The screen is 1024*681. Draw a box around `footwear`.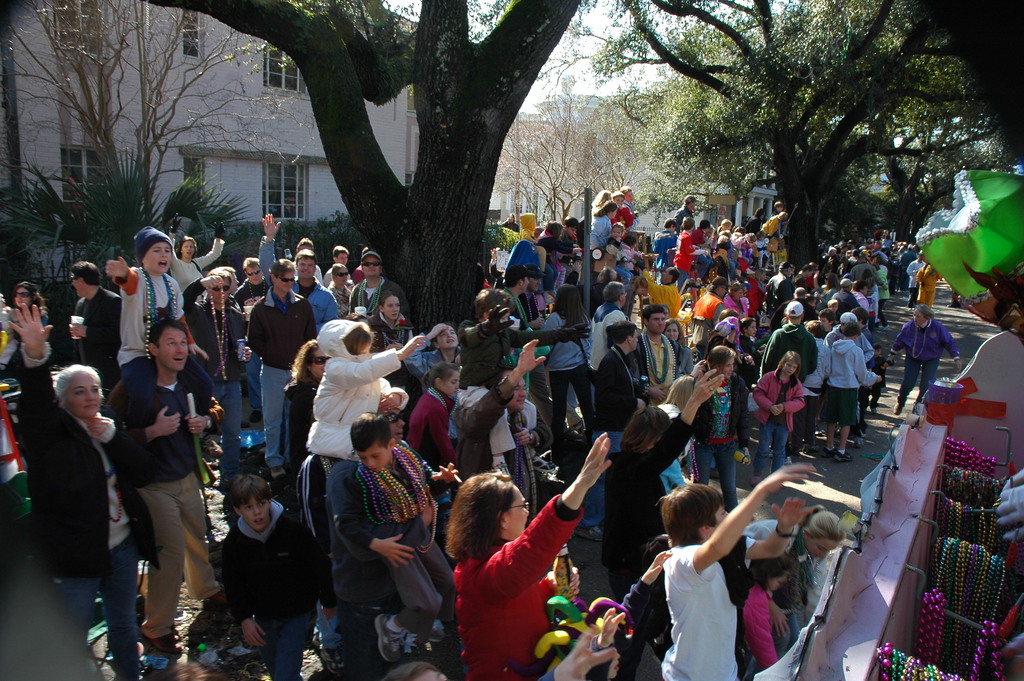
detection(429, 616, 445, 644).
